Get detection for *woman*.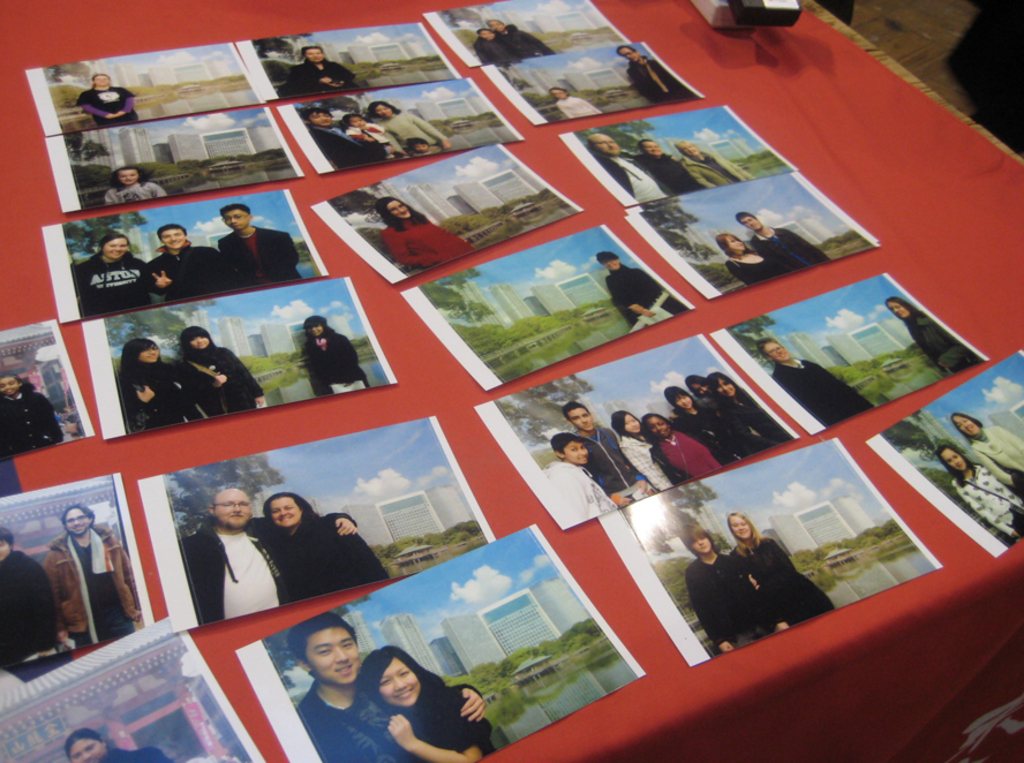
Detection: locate(382, 196, 475, 259).
